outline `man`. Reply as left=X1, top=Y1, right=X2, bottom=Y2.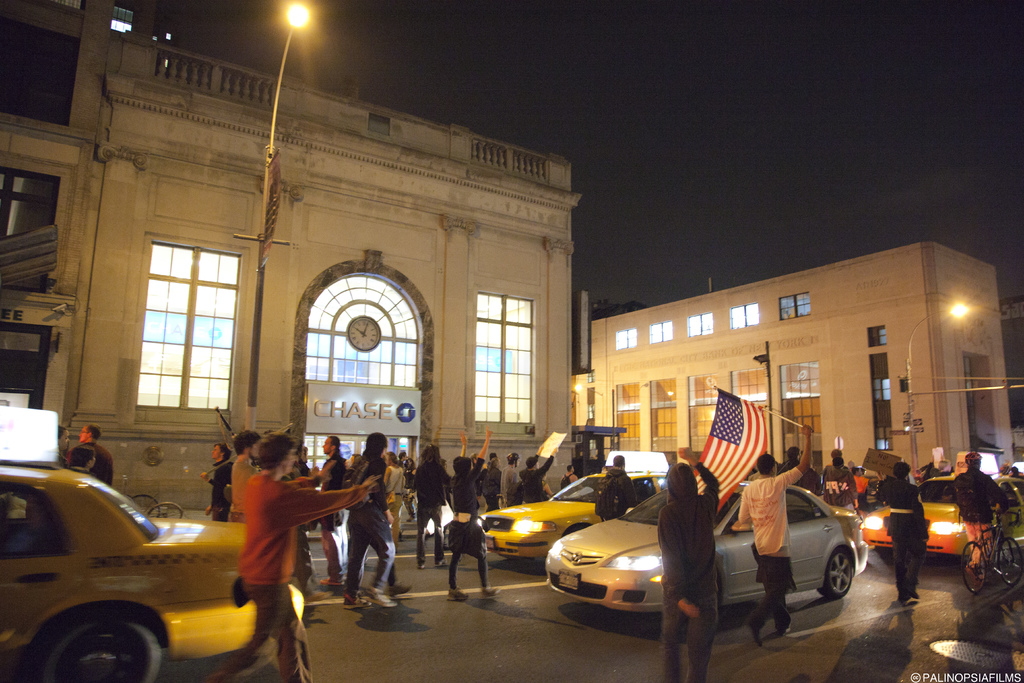
left=202, top=430, right=381, bottom=682.
